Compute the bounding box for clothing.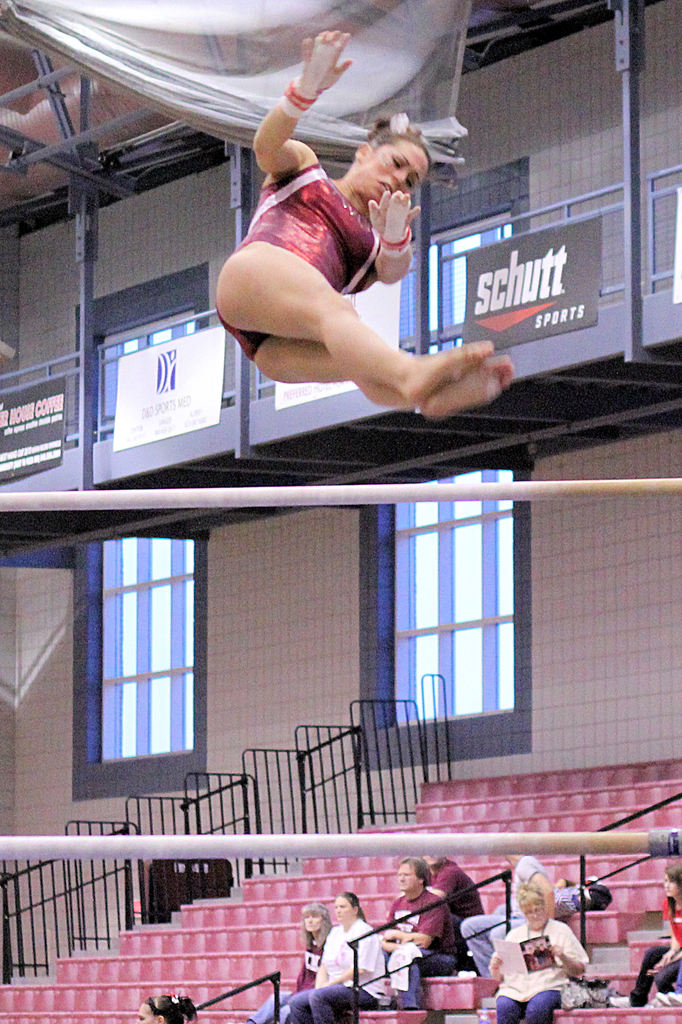
[629,895,681,1009].
